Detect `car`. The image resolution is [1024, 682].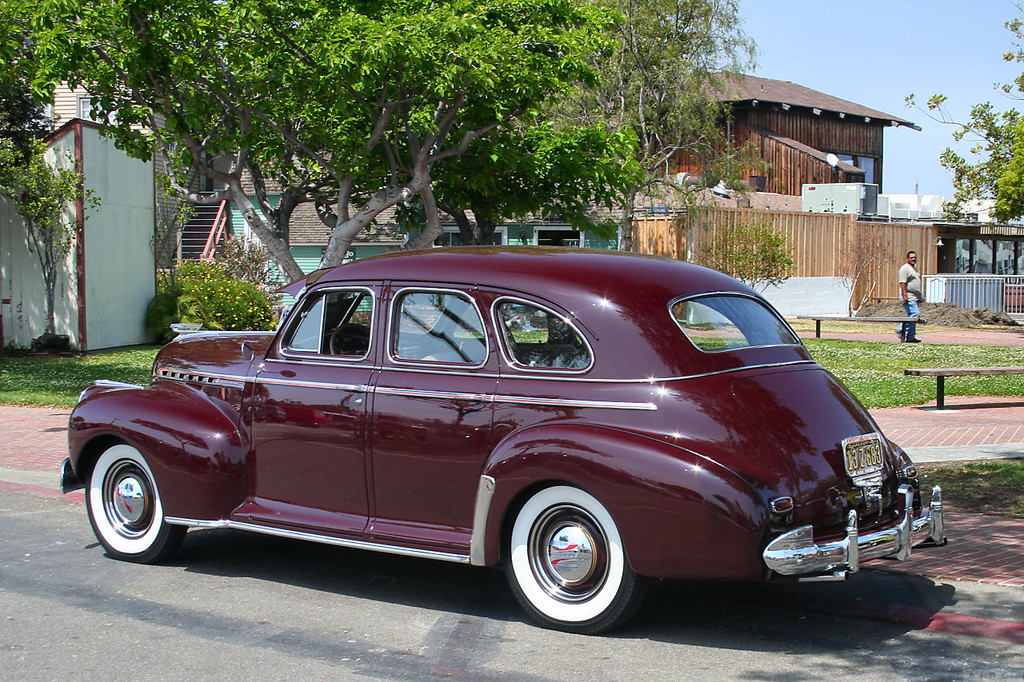
locate(62, 250, 951, 637).
